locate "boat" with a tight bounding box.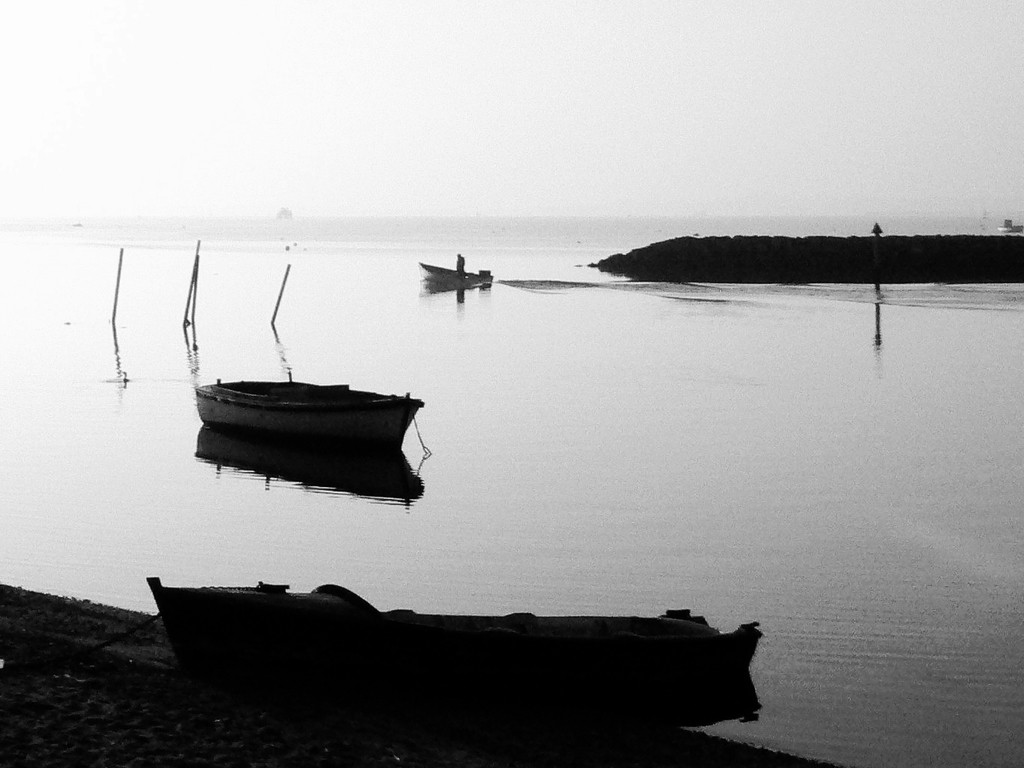
184,383,428,459.
